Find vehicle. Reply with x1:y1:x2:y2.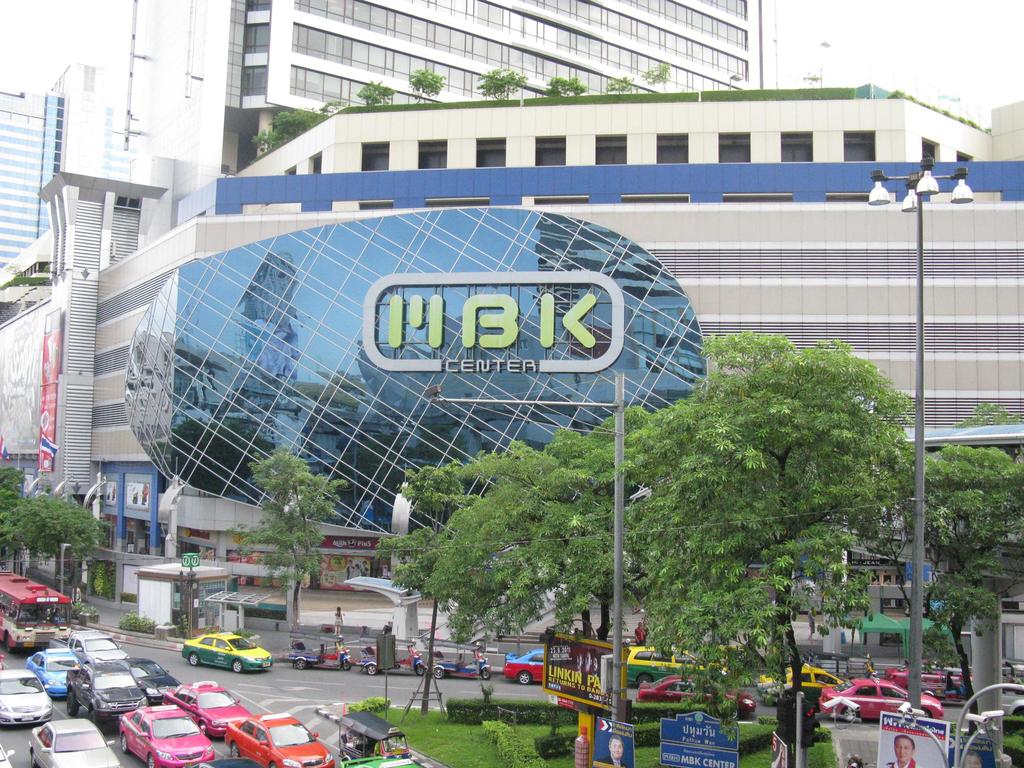
27:717:120:767.
